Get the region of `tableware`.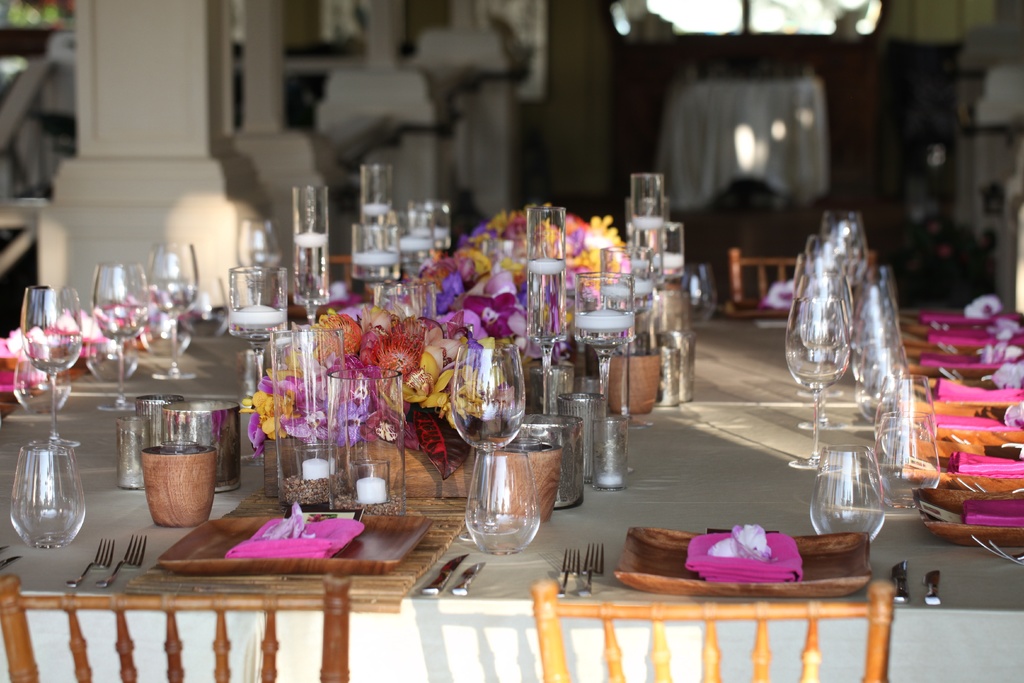
bbox=[779, 270, 859, 340].
